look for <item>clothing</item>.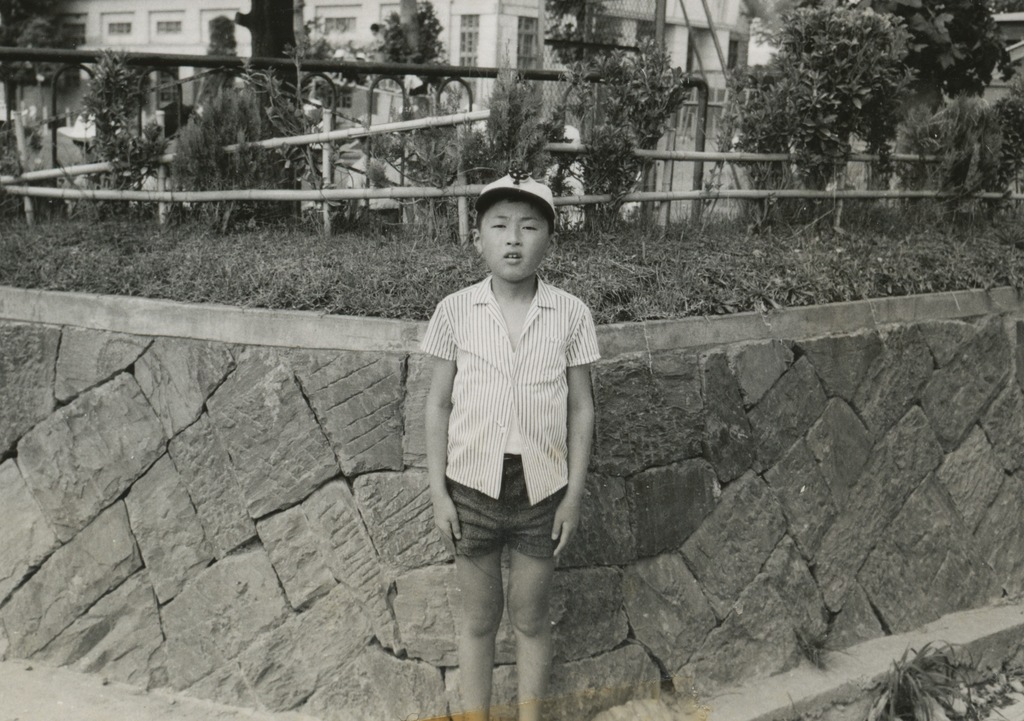
Found: Rect(417, 253, 604, 553).
